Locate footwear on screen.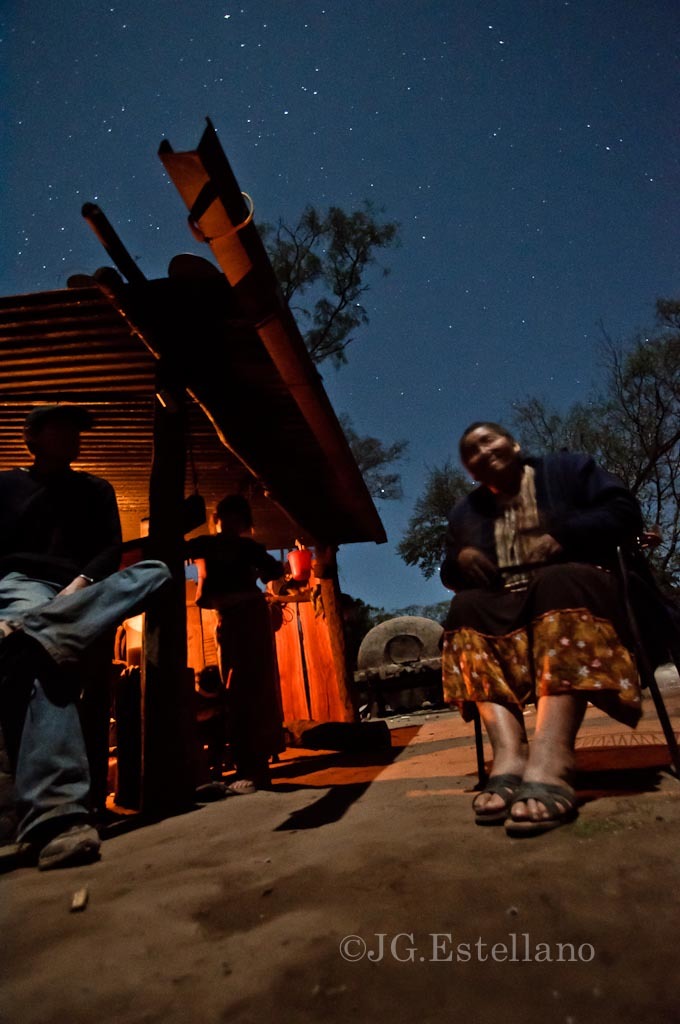
On screen at (x1=0, y1=618, x2=22, y2=678).
